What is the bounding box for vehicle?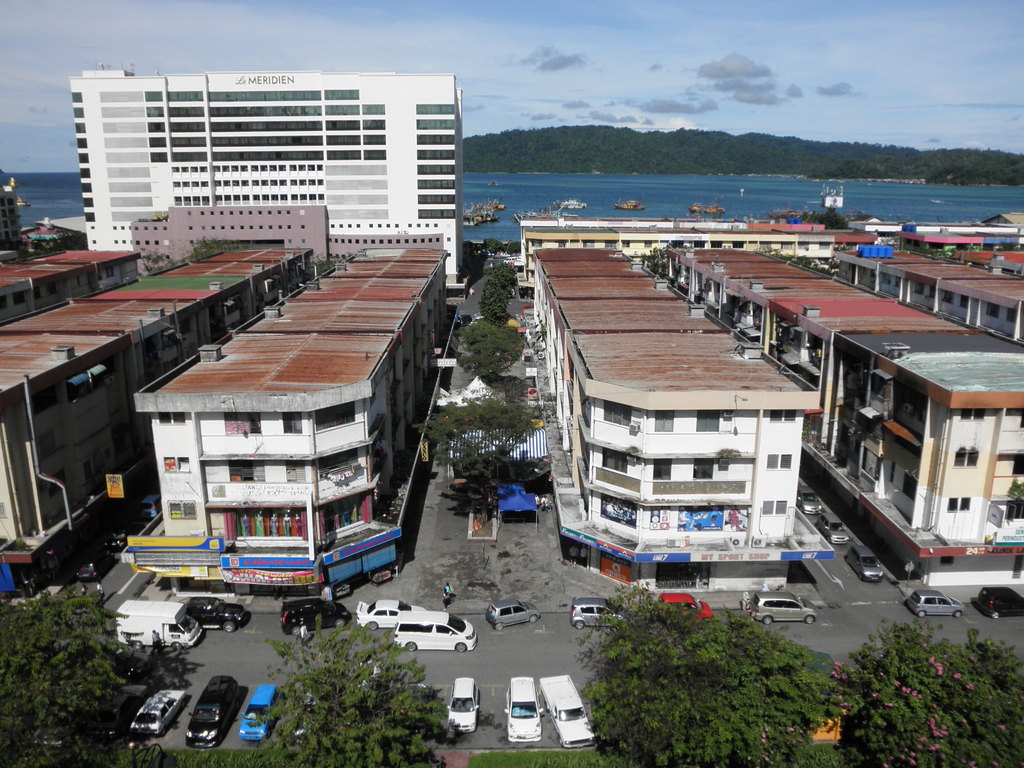
locate(129, 685, 193, 739).
